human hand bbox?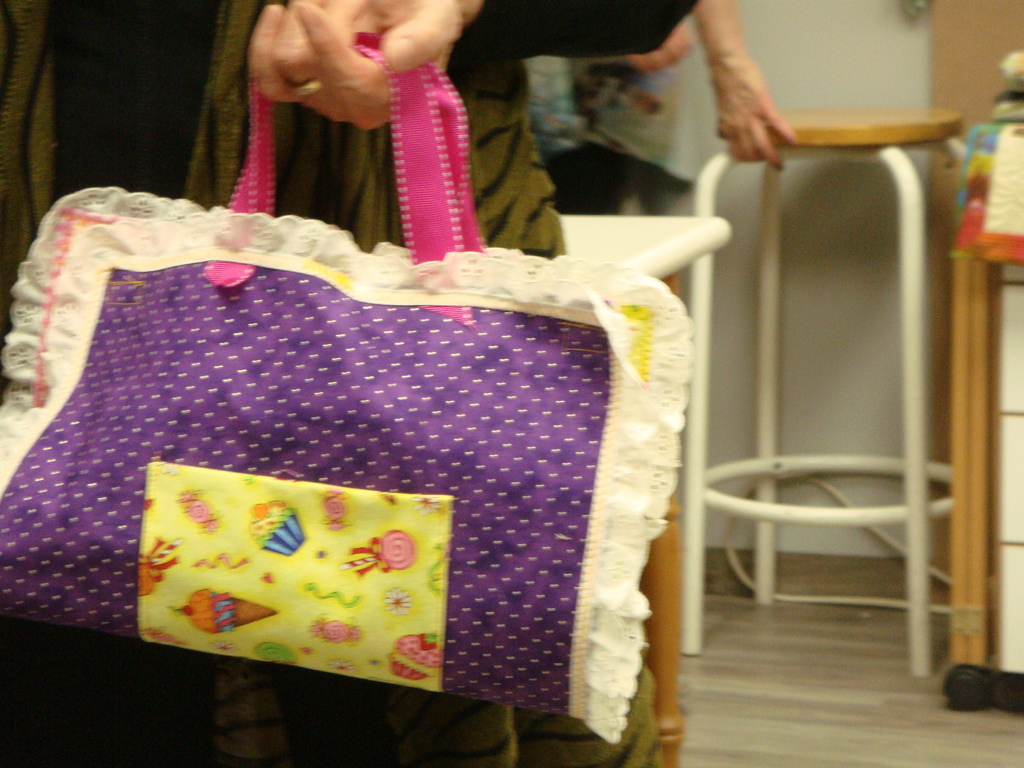
region(708, 53, 805, 173)
